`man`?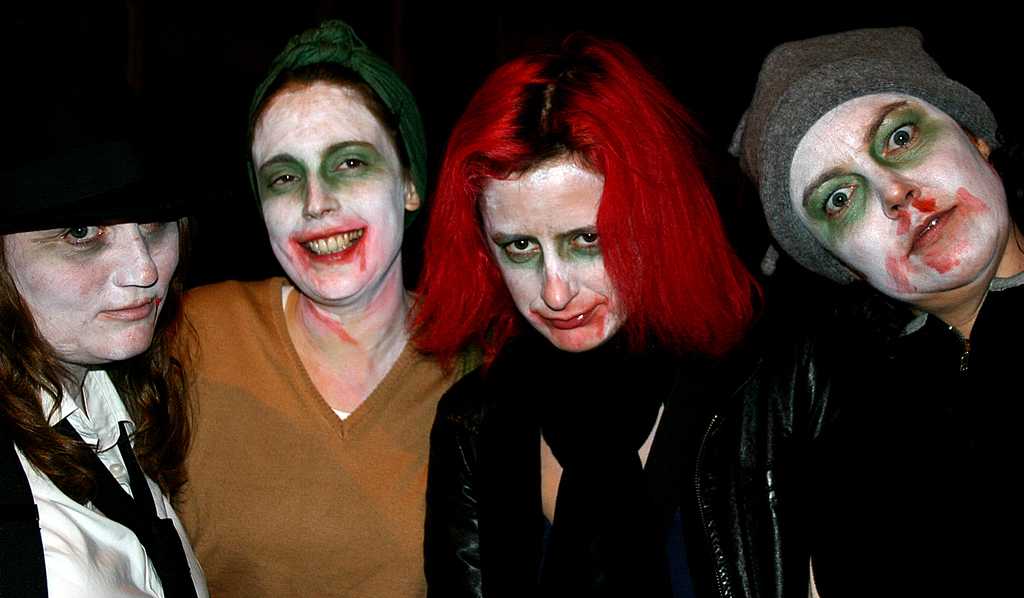
722, 23, 1023, 597
